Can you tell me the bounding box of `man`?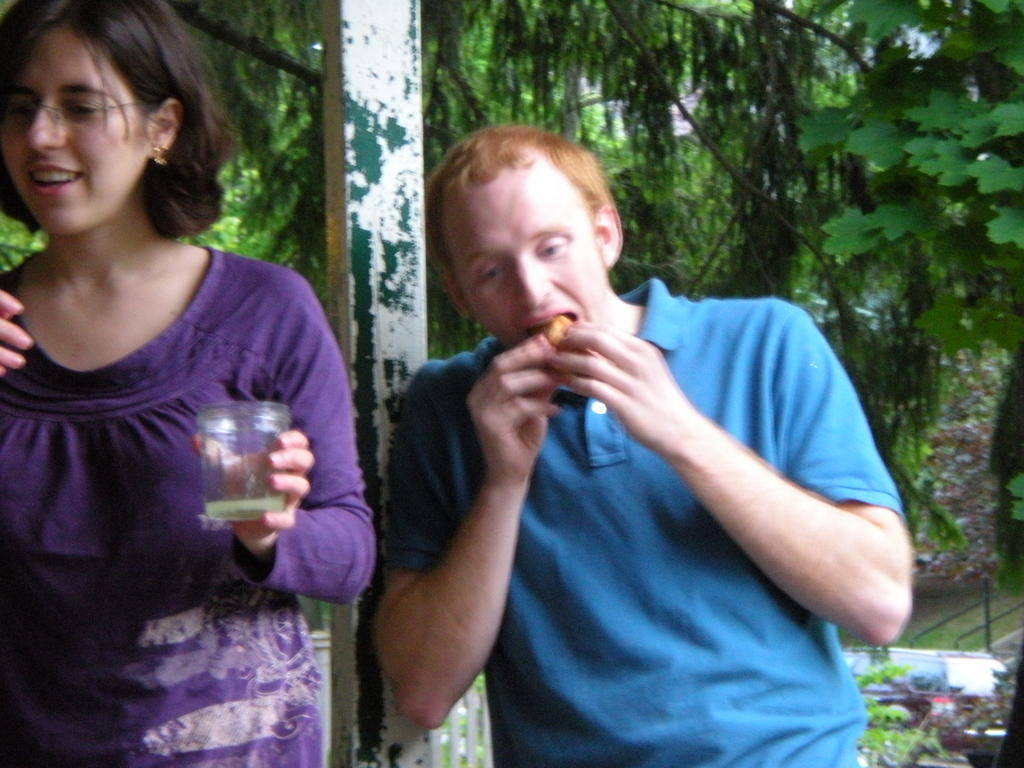
(339, 120, 931, 733).
